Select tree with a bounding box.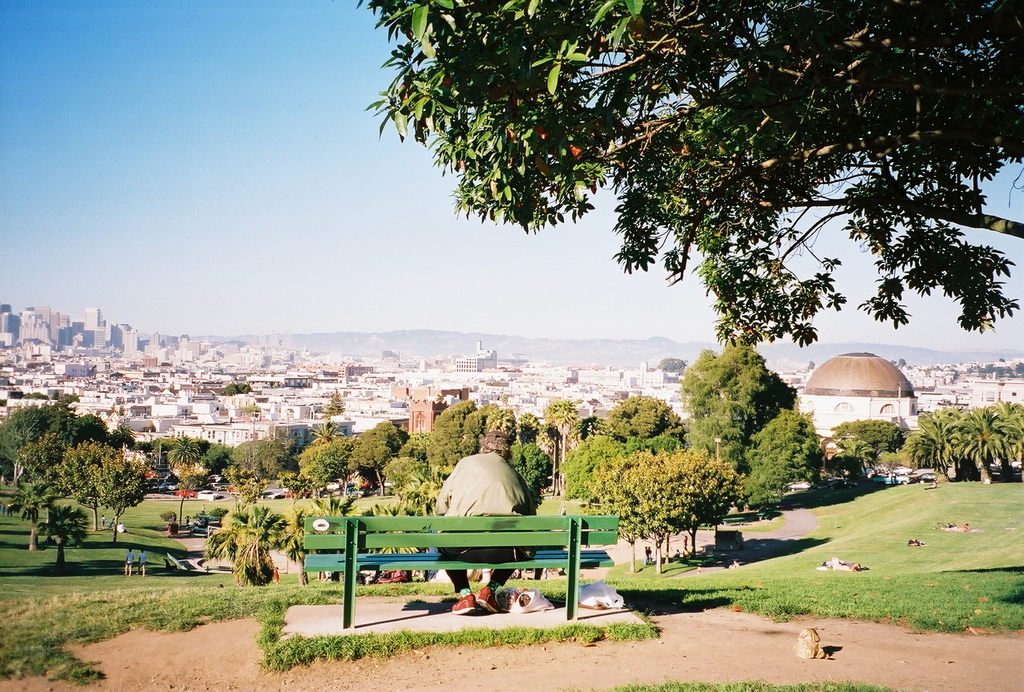
rect(346, 418, 398, 491).
